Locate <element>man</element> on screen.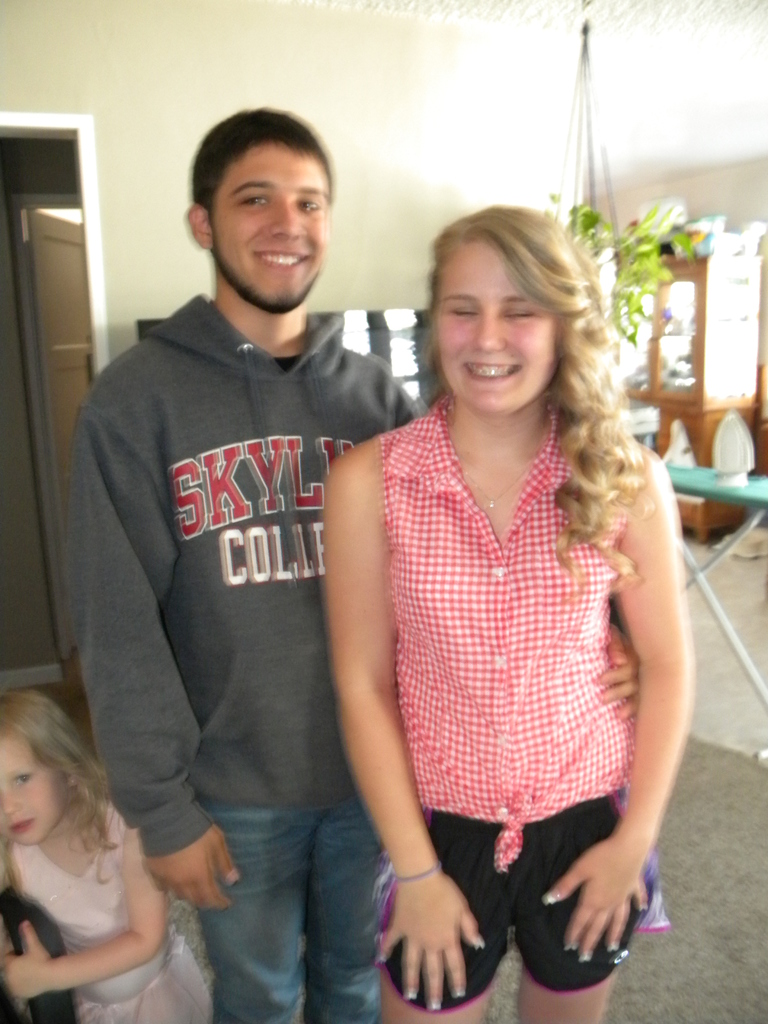
On screen at left=64, top=102, right=640, bottom=1023.
